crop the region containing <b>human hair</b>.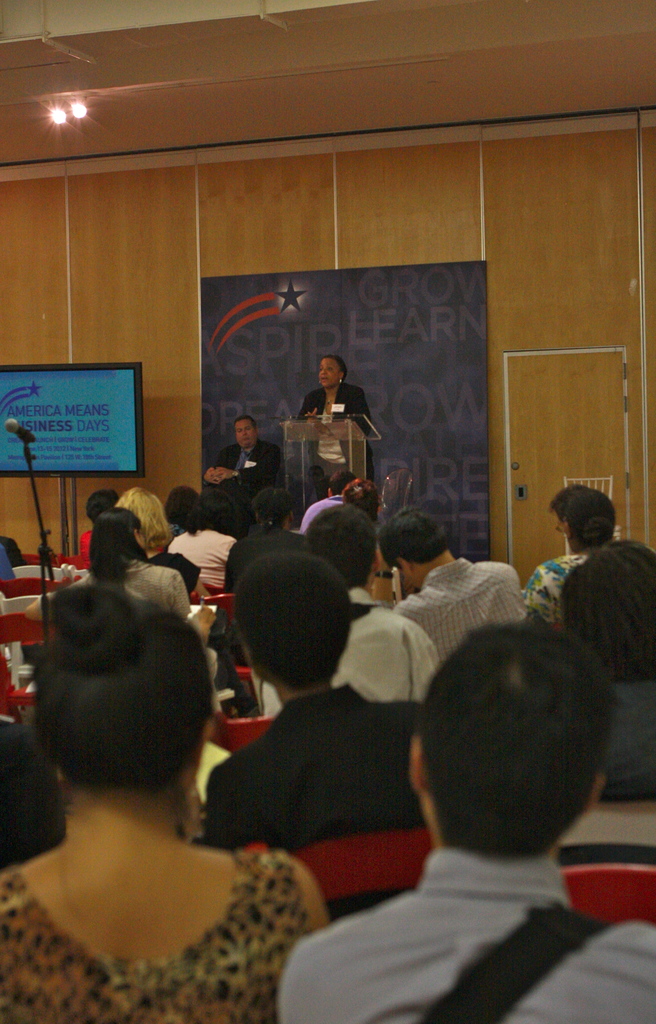
Crop region: 84,504,140,588.
